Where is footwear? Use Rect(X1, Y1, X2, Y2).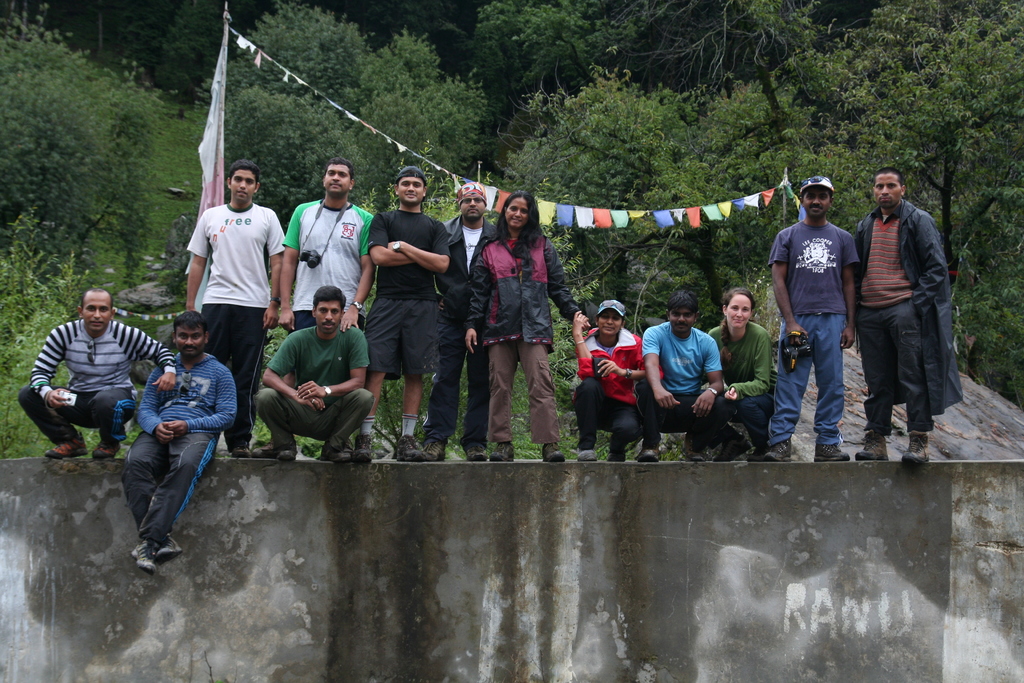
Rect(709, 433, 752, 465).
